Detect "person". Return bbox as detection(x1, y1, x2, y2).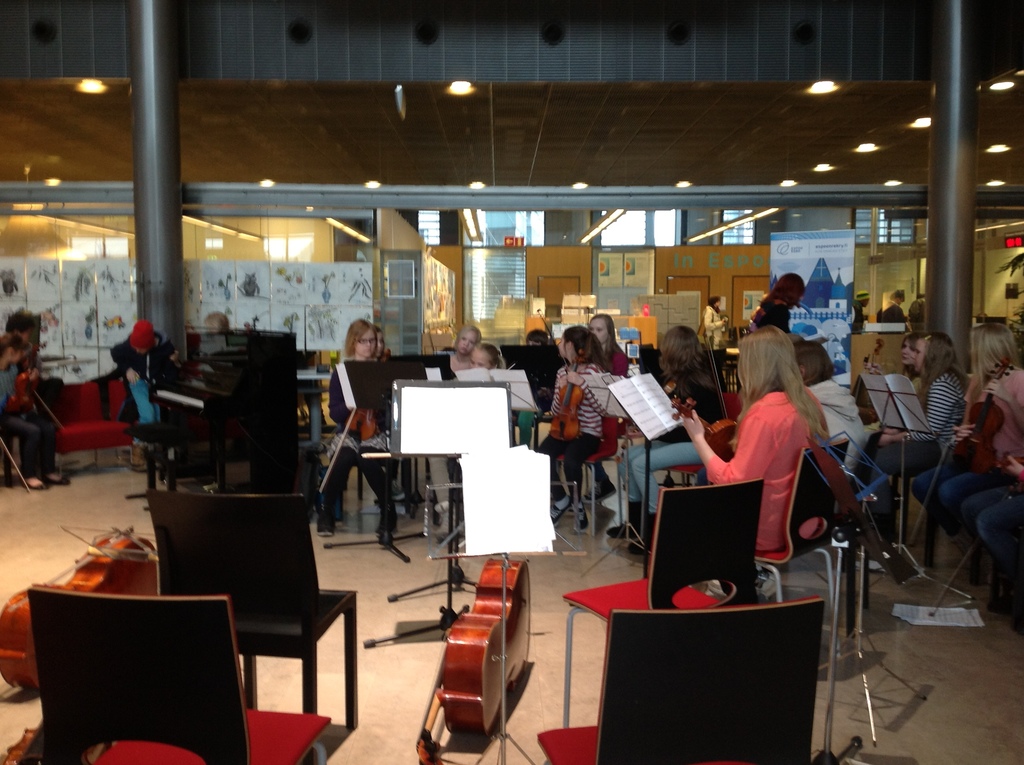
detection(584, 310, 634, 498).
